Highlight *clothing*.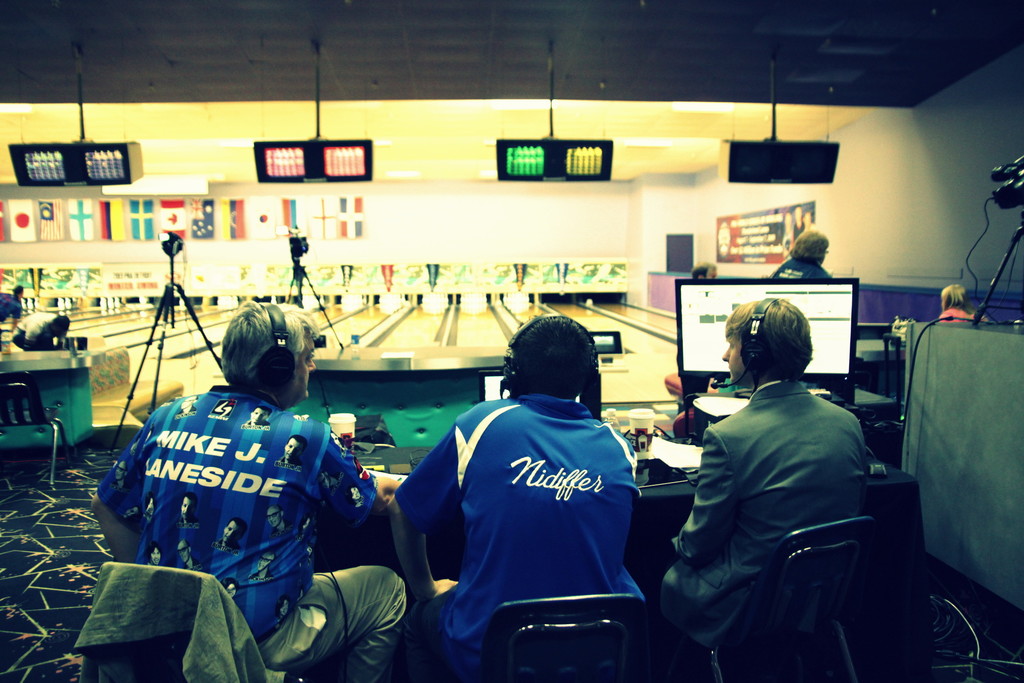
Highlighted region: <bbox>639, 368, 870, 682</bbox>.
